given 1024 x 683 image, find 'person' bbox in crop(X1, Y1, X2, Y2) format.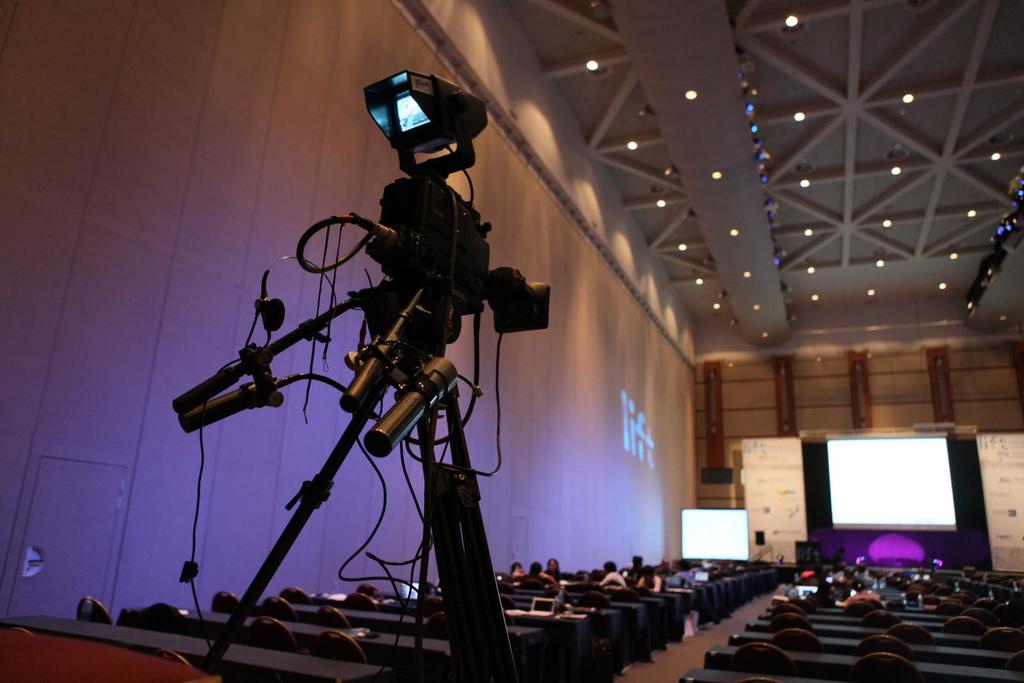
crop(548, 554, 562, 579).
